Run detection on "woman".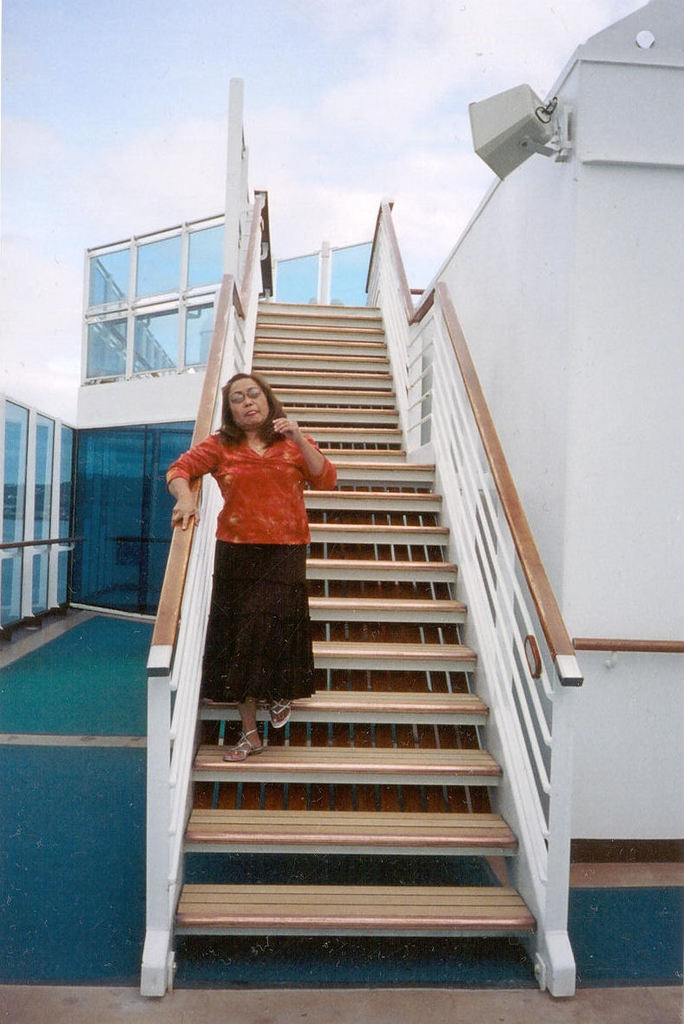
Result: crop(164, 371, 332, 759).
